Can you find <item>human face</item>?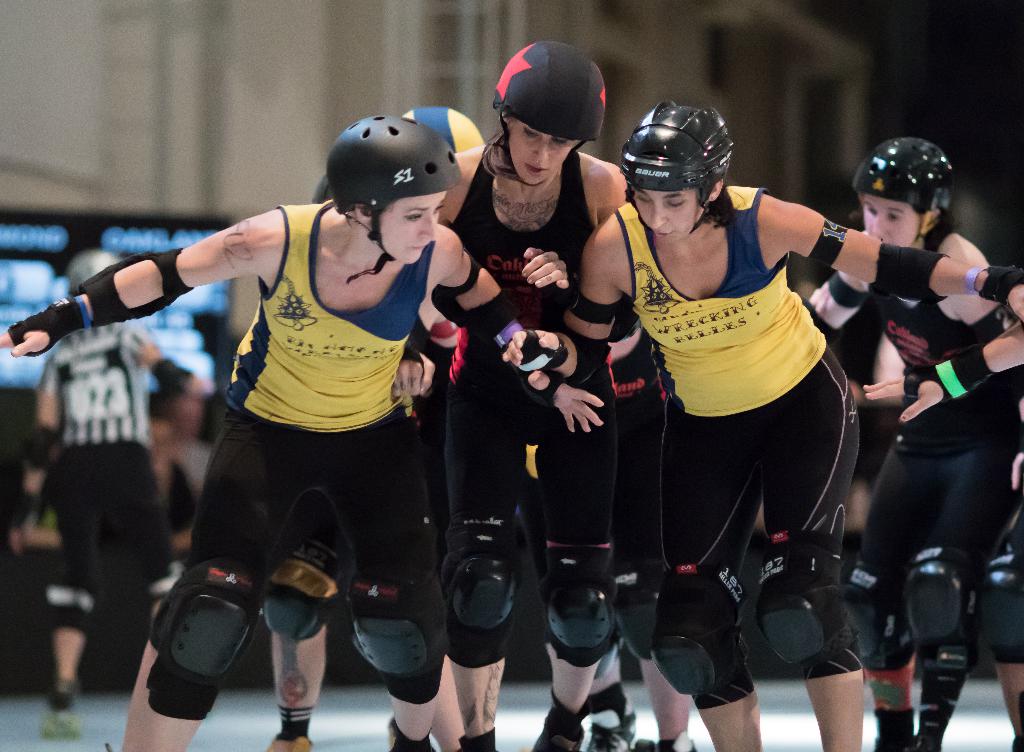
Yes, bounding box: bbox=(378, 192, 449, 262).
